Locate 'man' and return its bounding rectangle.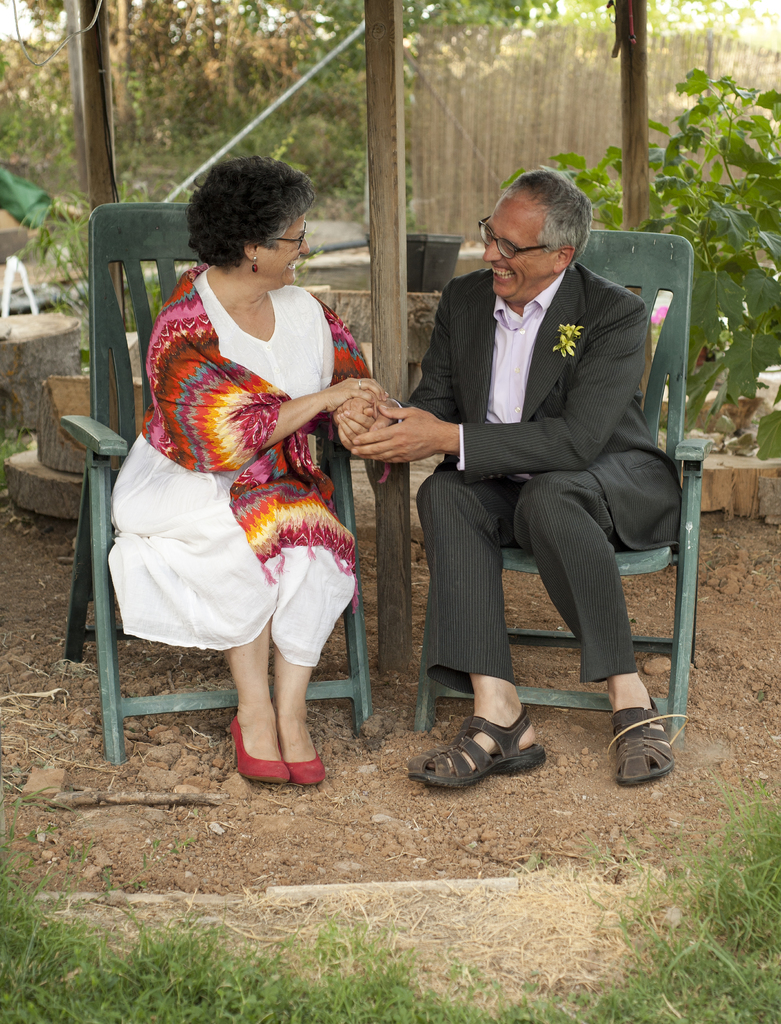
388 151 690 796.
